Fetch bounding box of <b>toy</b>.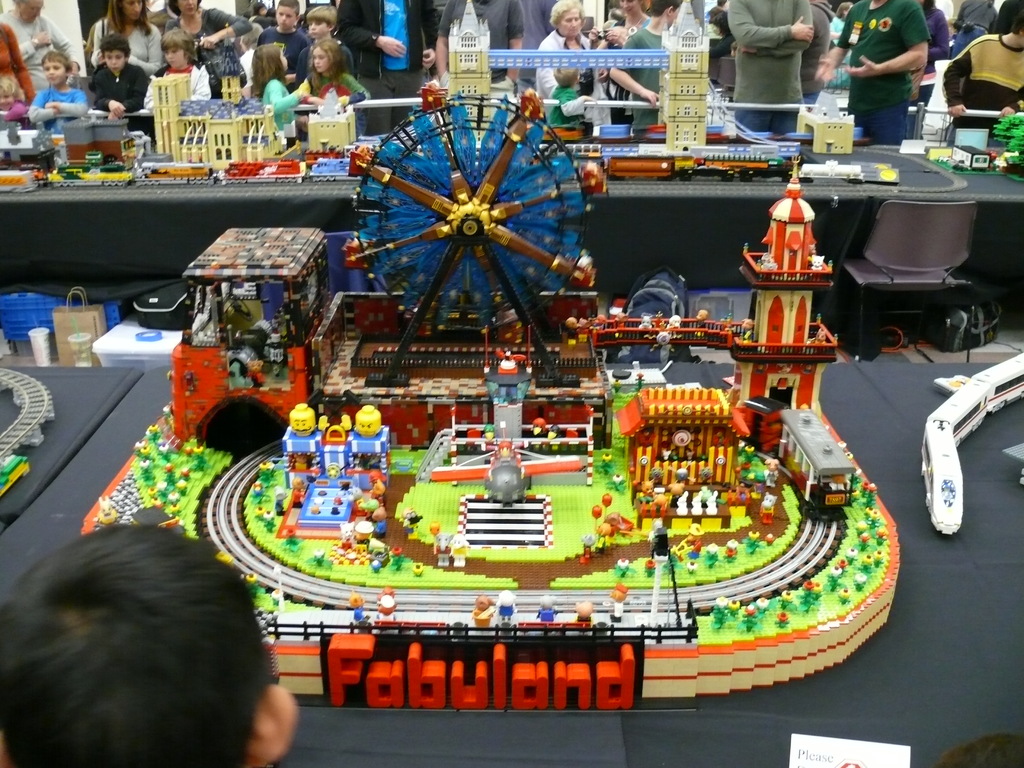
Bbox: (348, 405, 392, 491).
